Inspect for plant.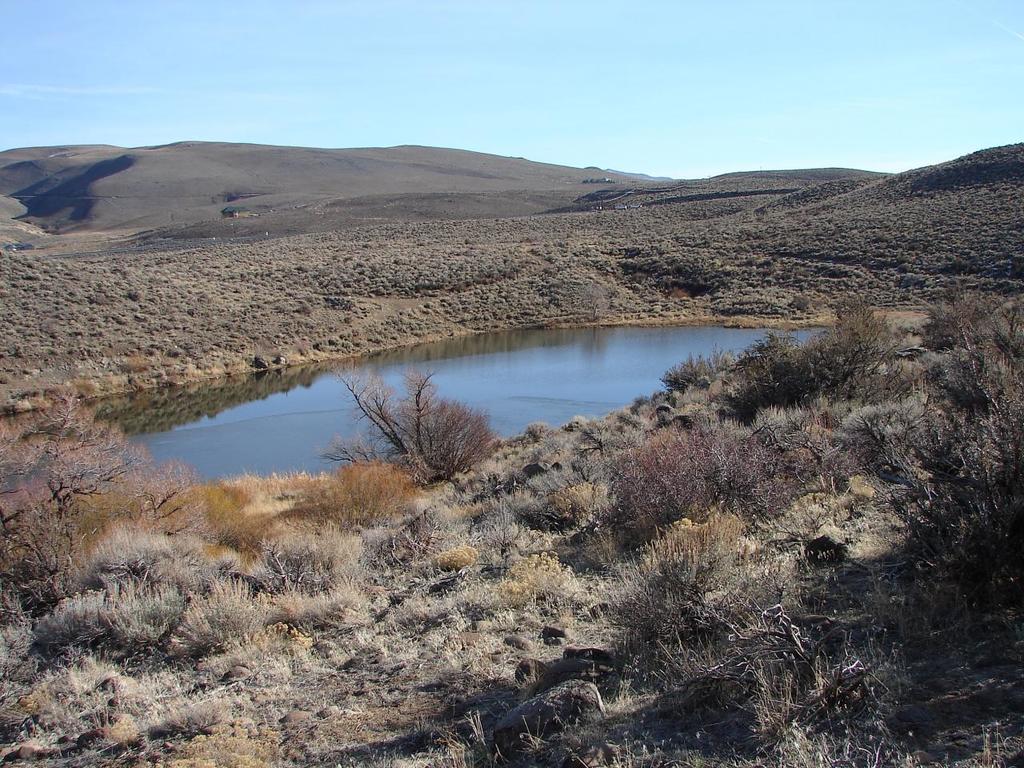
Inspection: [left=0, top=595, right=50, bottom=723].
